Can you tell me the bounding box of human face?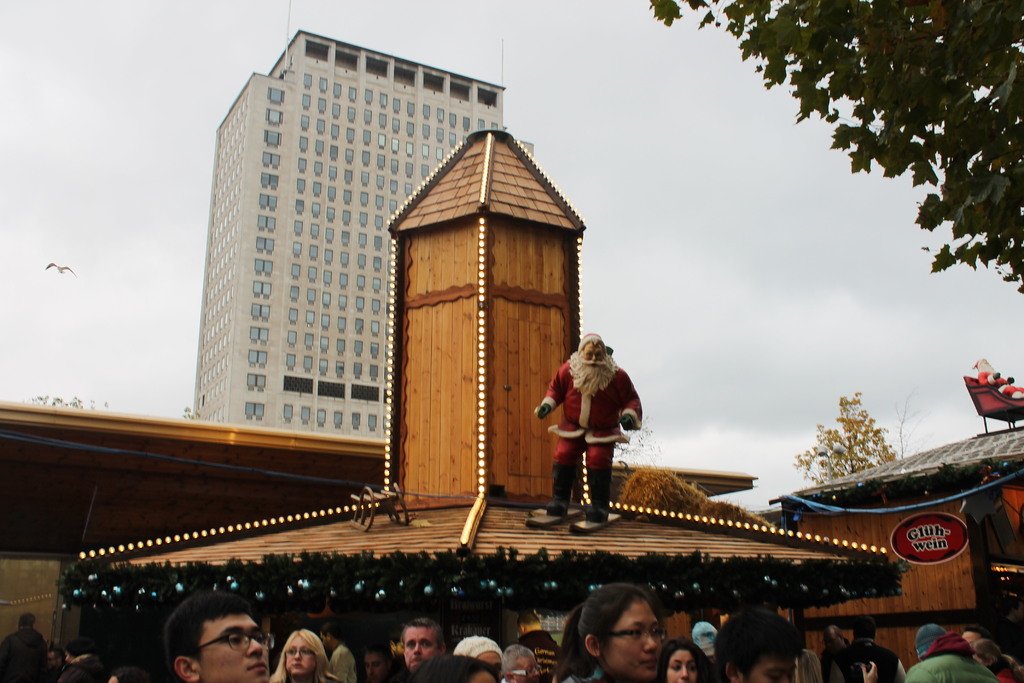
[x1=961, y1=632, x2=980, y2=644].
